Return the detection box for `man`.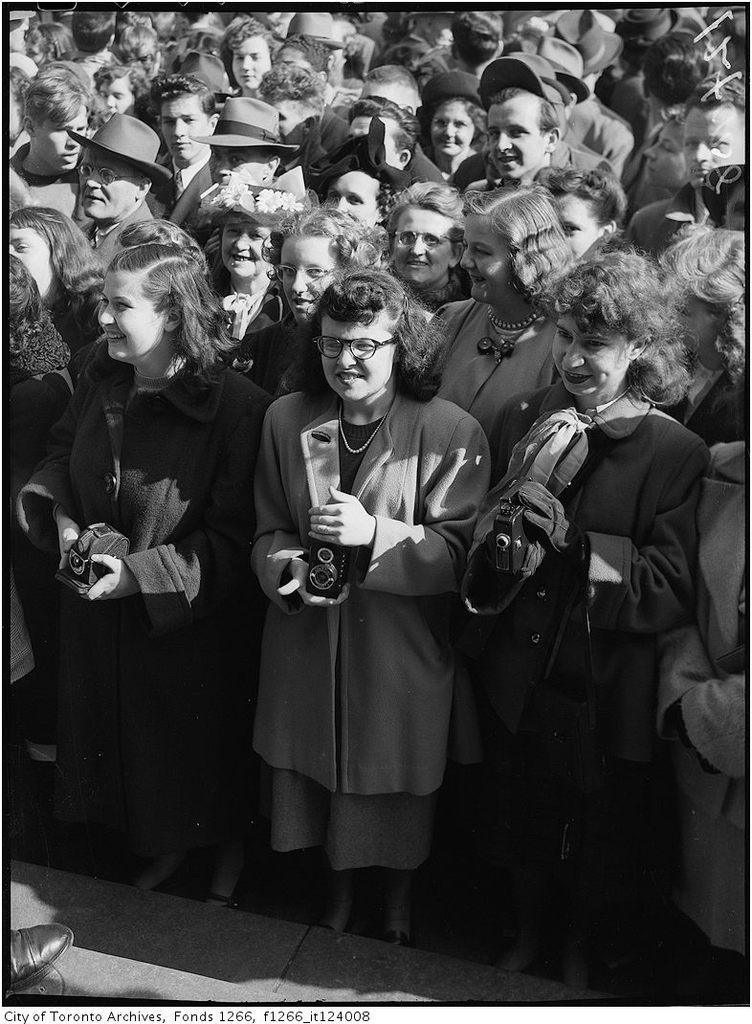
Rect(7, 68, 90, 220).
